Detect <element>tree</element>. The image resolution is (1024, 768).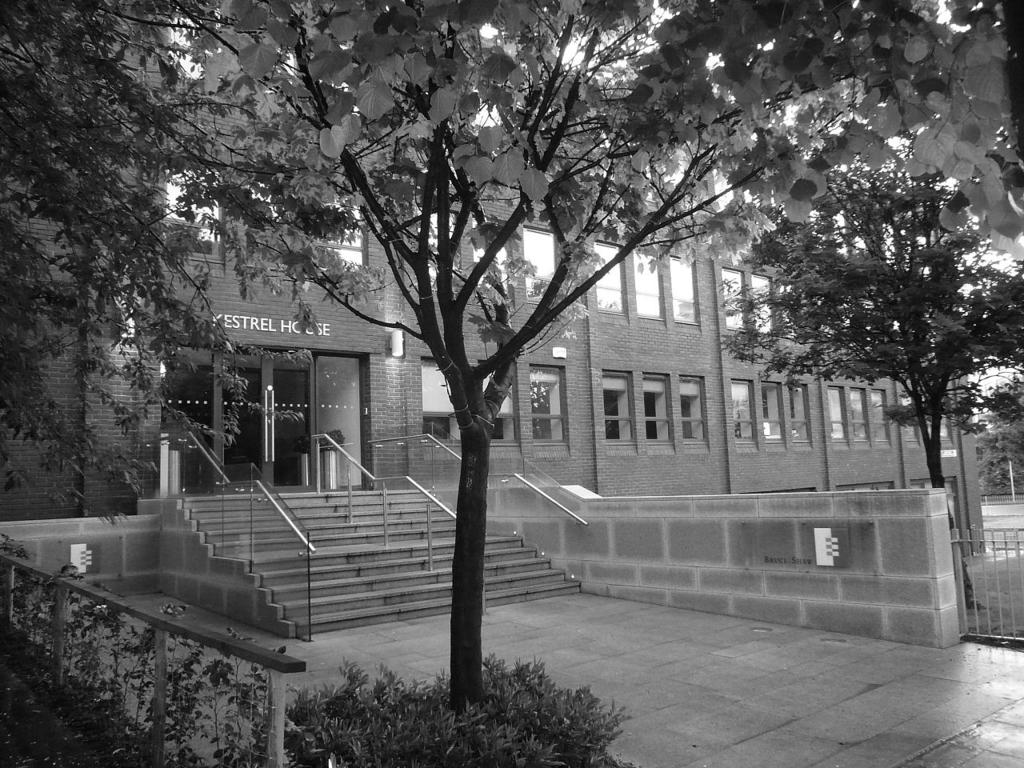
l=0, t=0, r=366, b=530.
